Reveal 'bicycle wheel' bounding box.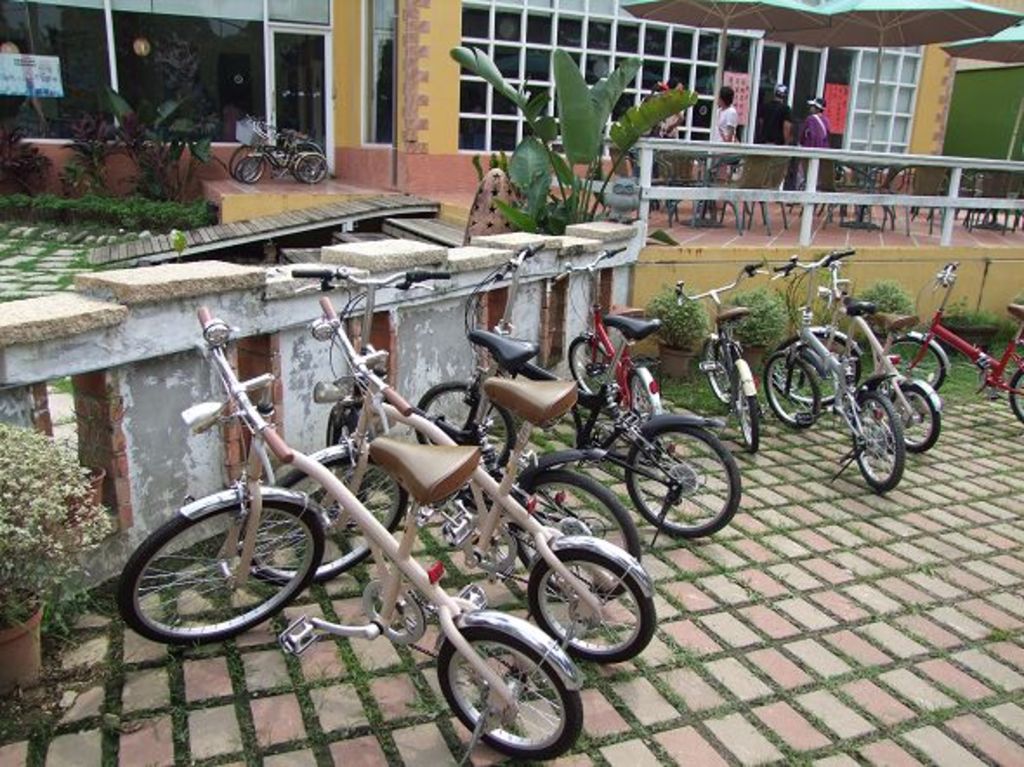
Revealed: [627, 357, 654, 420].
